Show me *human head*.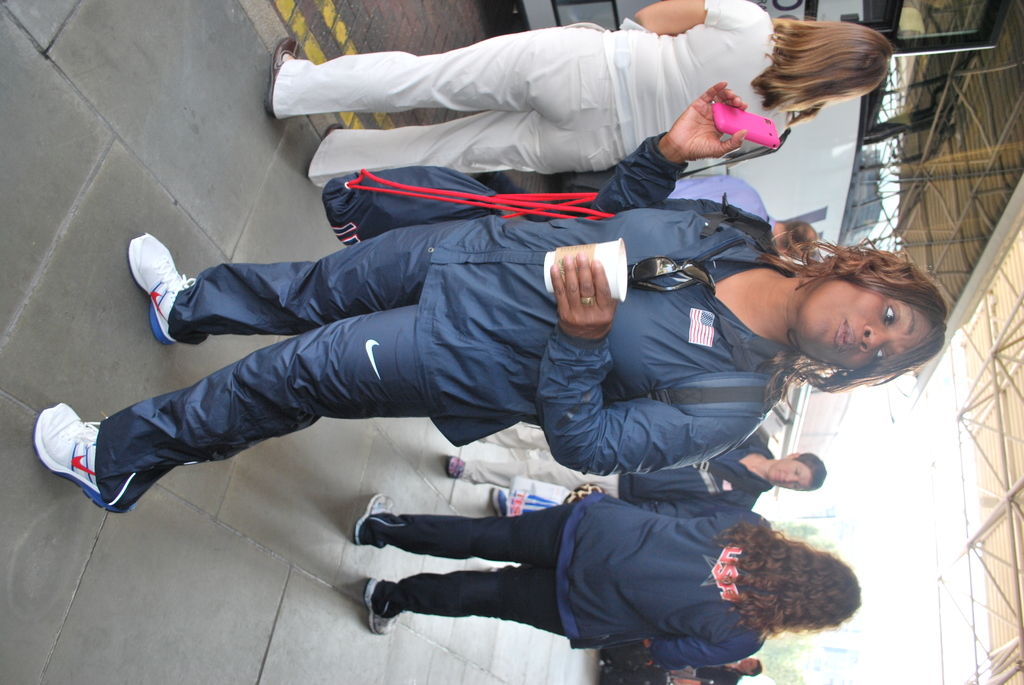
*human head* is here: 767,450,828,489.
